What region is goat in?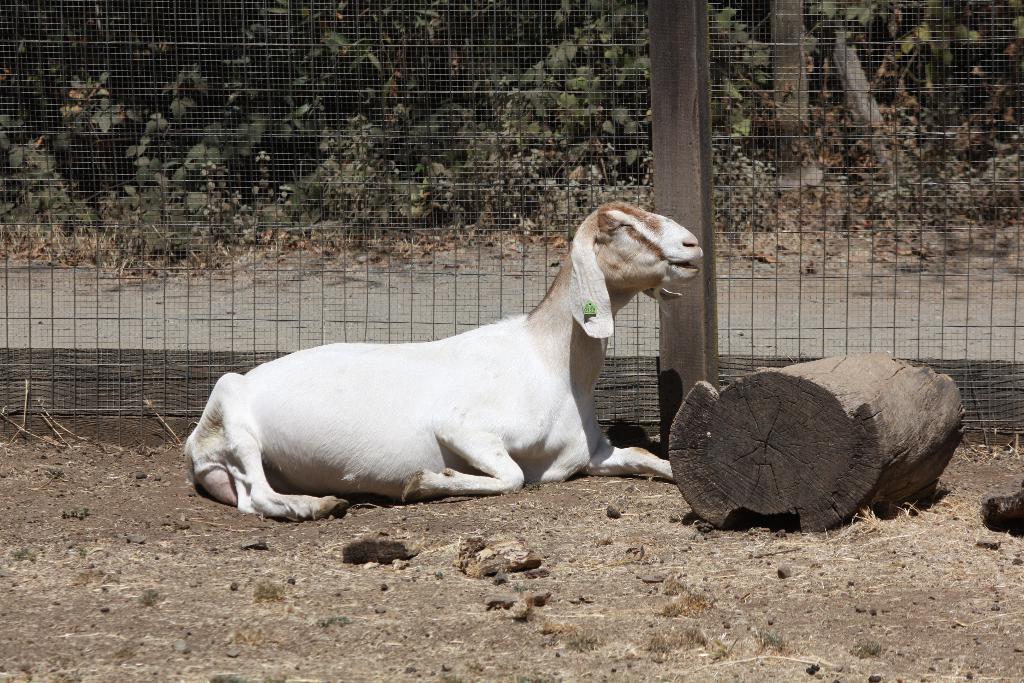
x1=162 y1=189 x2=705 y2=525.
